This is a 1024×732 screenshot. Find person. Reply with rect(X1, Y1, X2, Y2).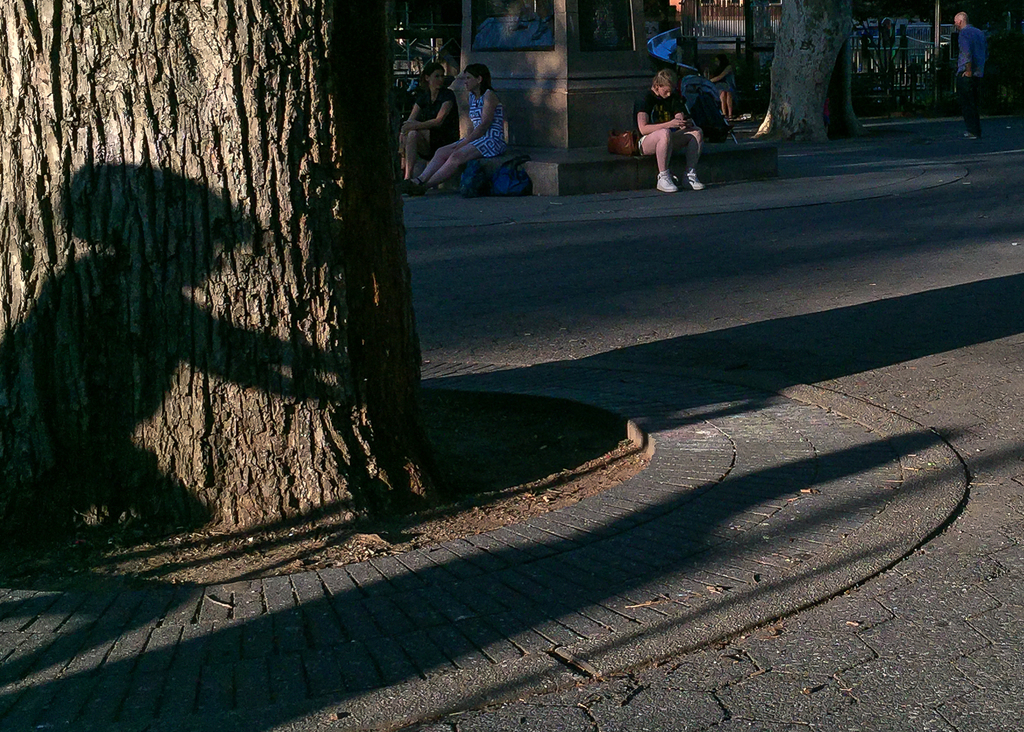
rect(715, 52, 737, 121).
